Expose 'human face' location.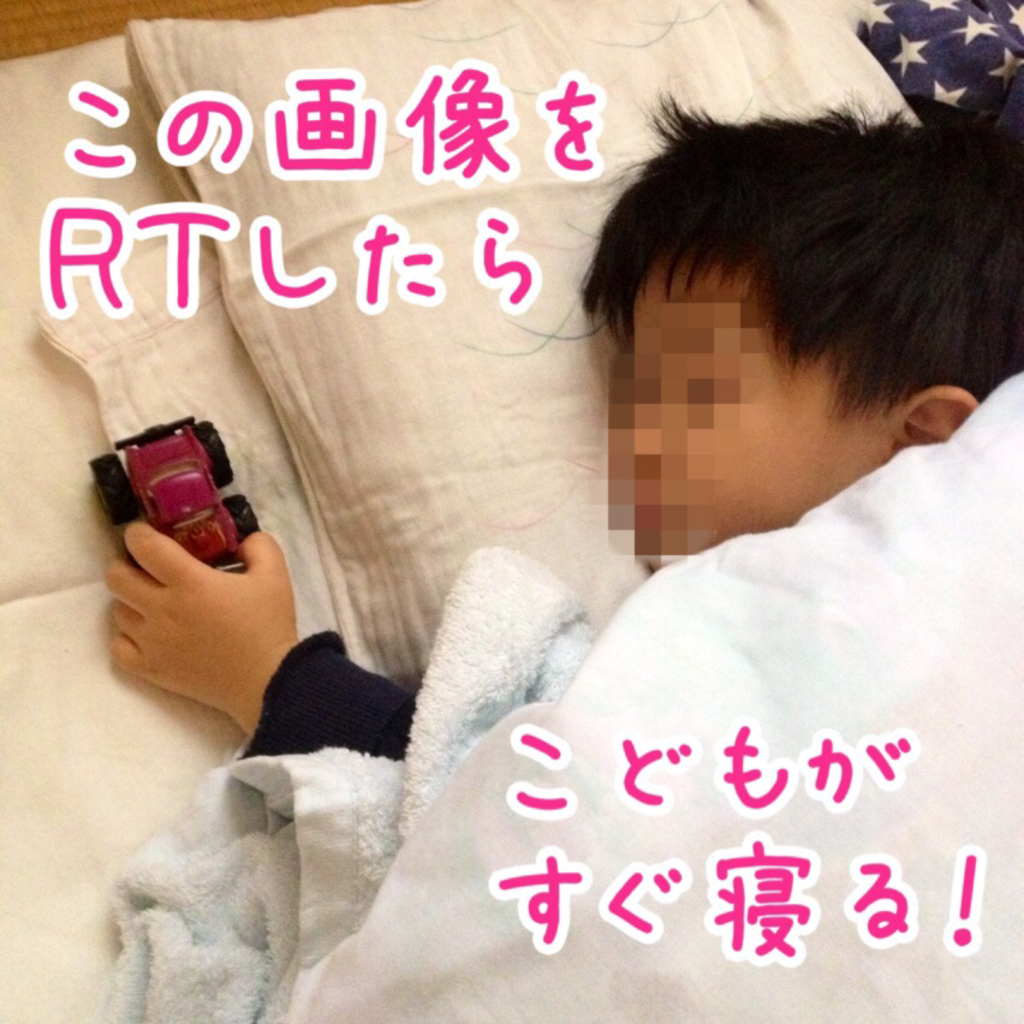
Exposed at detection(636, 232, 898, 556).
